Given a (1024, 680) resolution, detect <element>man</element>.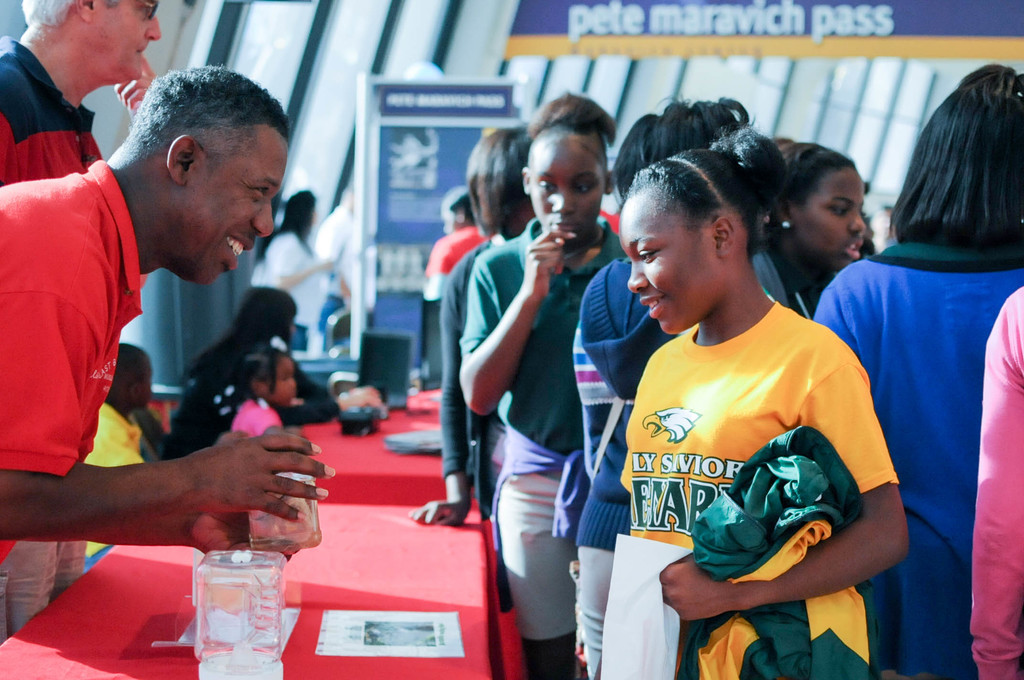
box=[0, 67, 335, 640].
